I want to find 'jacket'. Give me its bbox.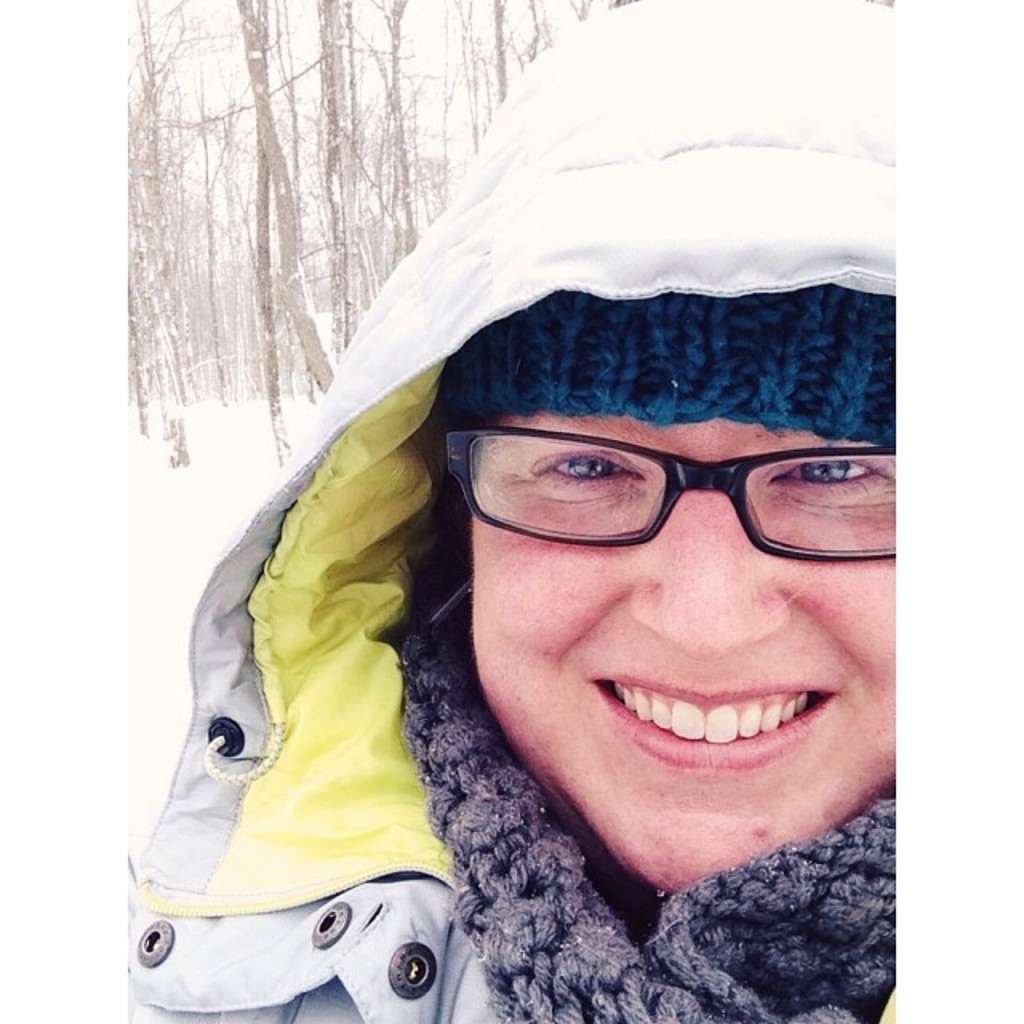
<bbox>189, 85, 941, 1023</bbox>.
